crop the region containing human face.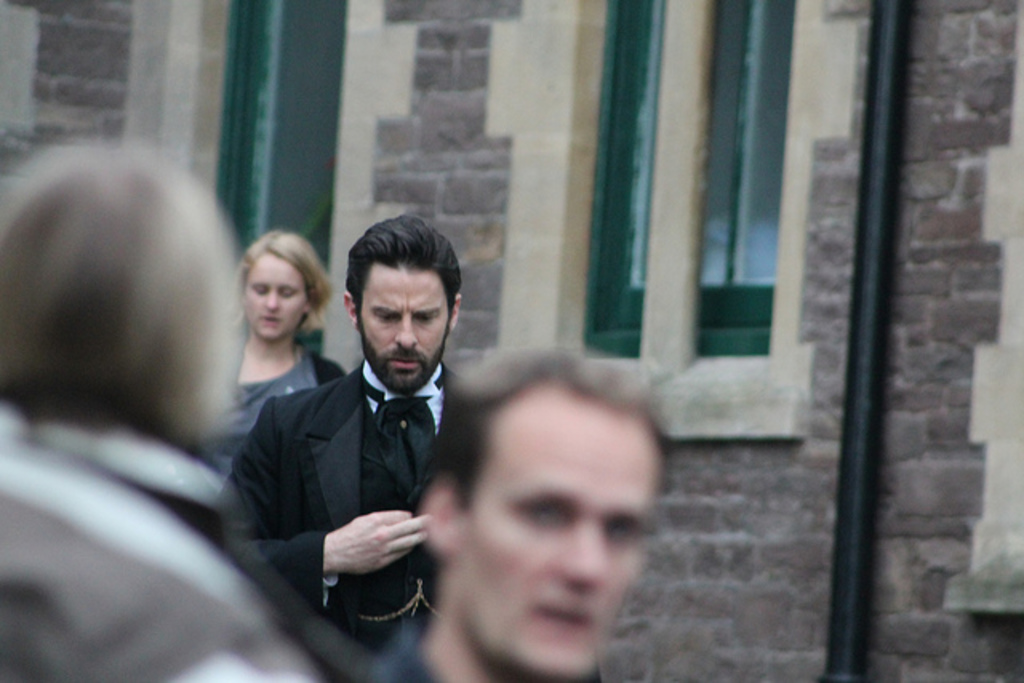
Crop region: Rect(242, 243, 306, 341).
